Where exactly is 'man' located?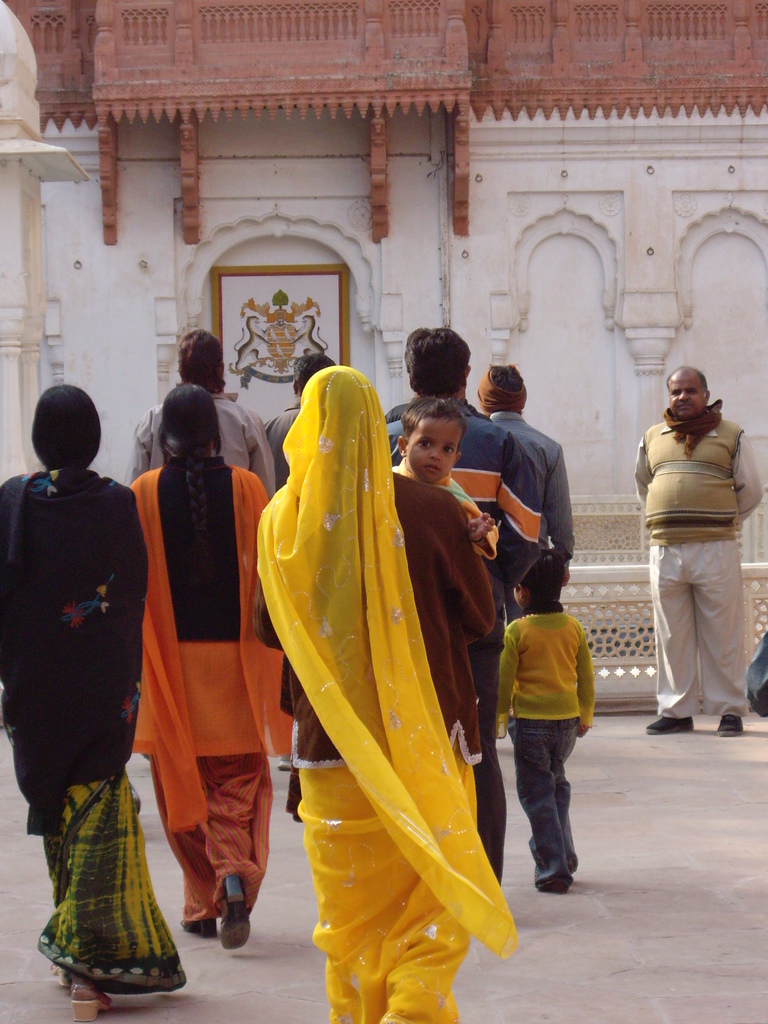
Its bounding box is [632, 343, 758, 746].
